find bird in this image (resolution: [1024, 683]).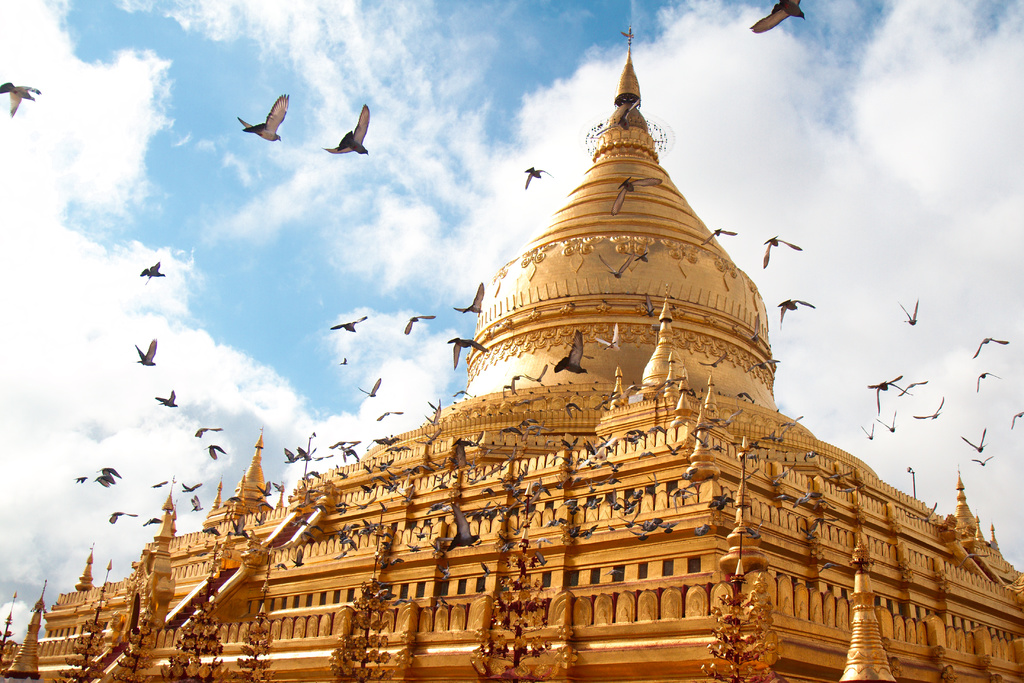
x1=612, y1=176, x2=662, y2=218.
